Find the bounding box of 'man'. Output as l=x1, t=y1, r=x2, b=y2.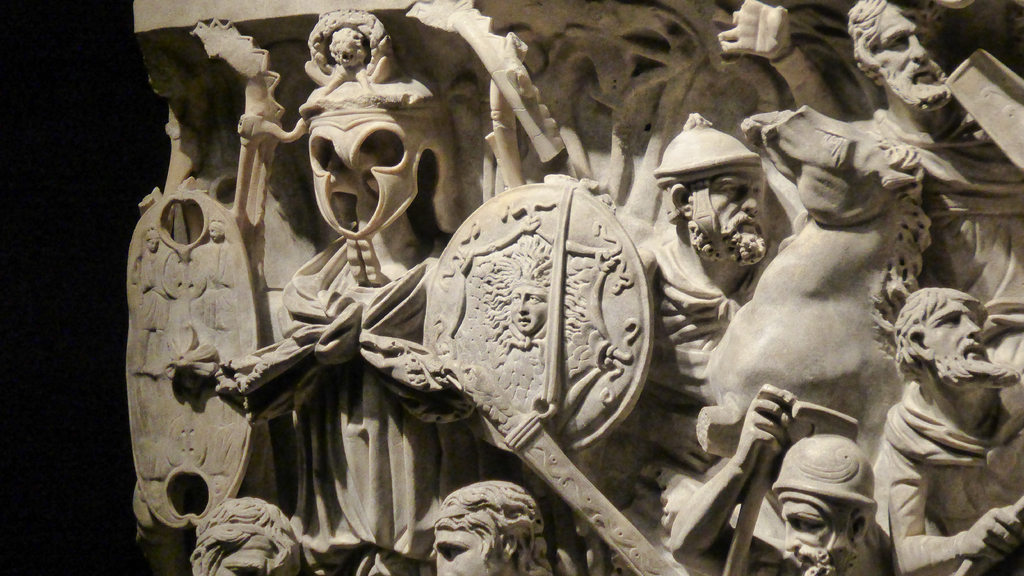
l=603, t=111, r=766, b=465.
